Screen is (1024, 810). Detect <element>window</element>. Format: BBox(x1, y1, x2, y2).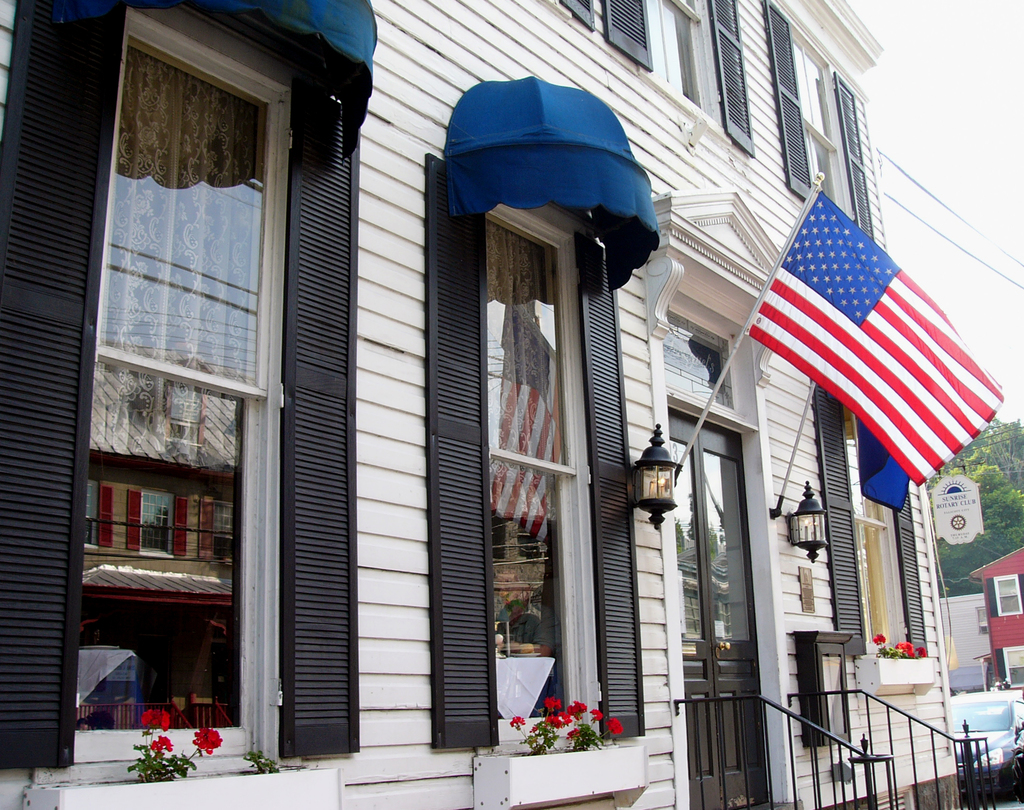
BBox(599, 0, 755, 159).
